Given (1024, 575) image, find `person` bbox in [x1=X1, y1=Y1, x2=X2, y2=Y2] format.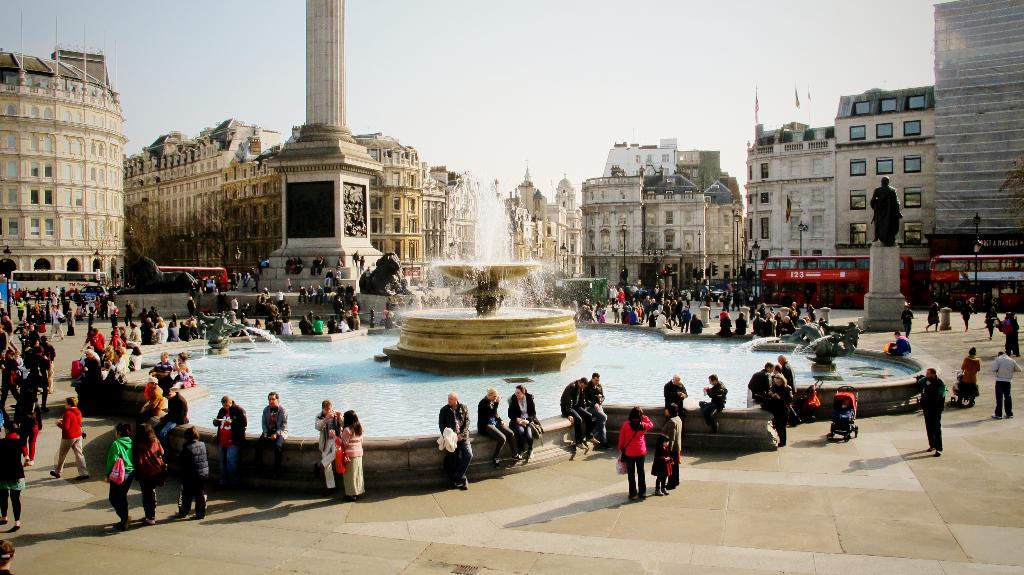
[x1=923, y1=298, x2=940, y2=332].
